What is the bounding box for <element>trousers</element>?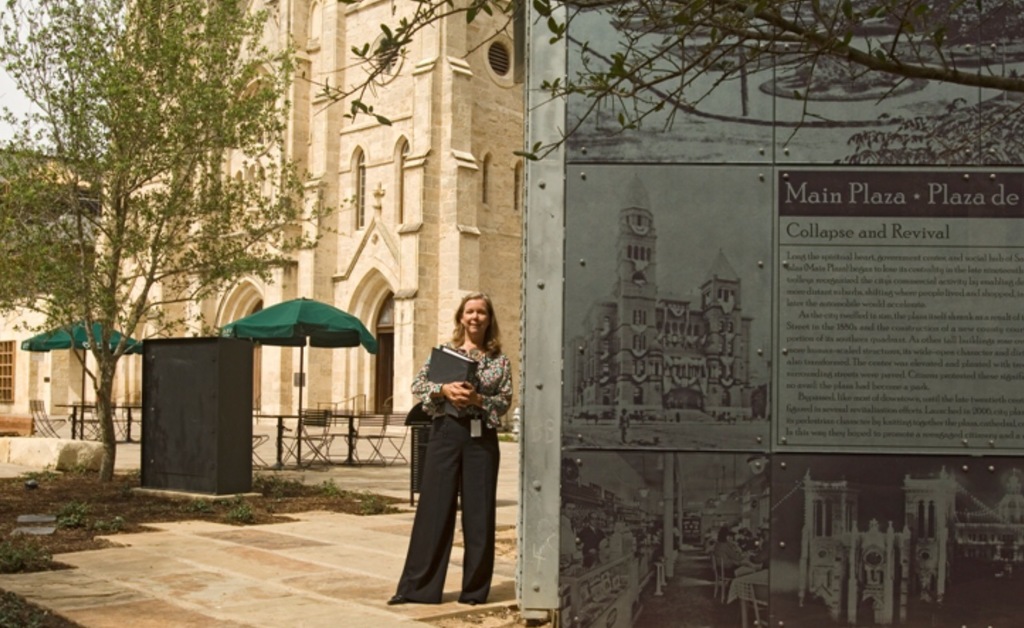
[406, 400, 499, 593].
